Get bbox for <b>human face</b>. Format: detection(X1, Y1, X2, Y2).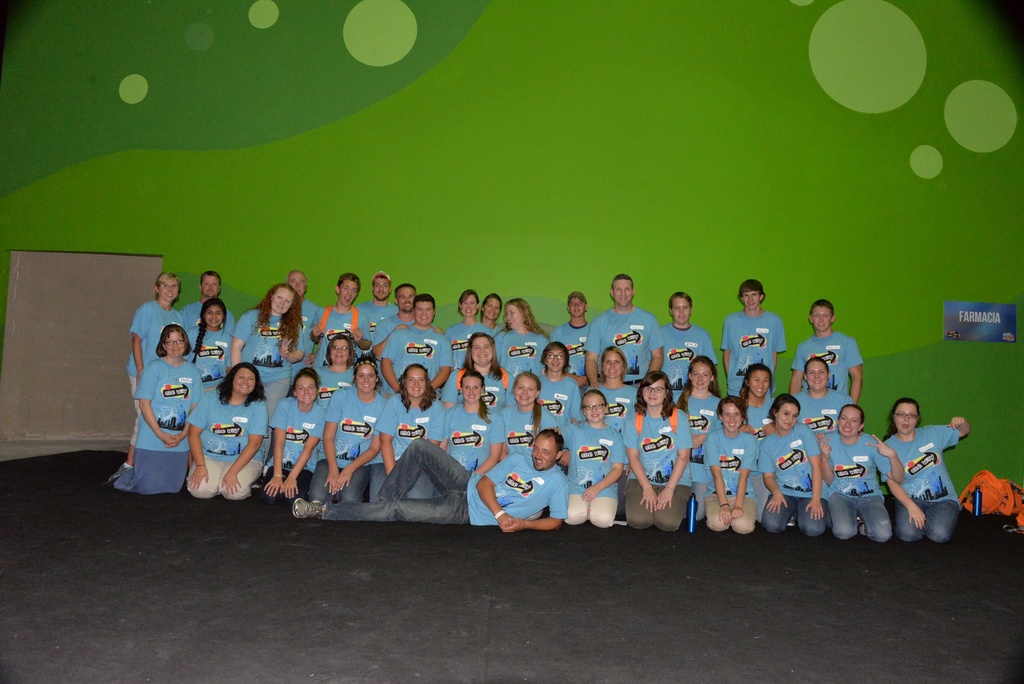
detection(838, 407, 860, 436).
